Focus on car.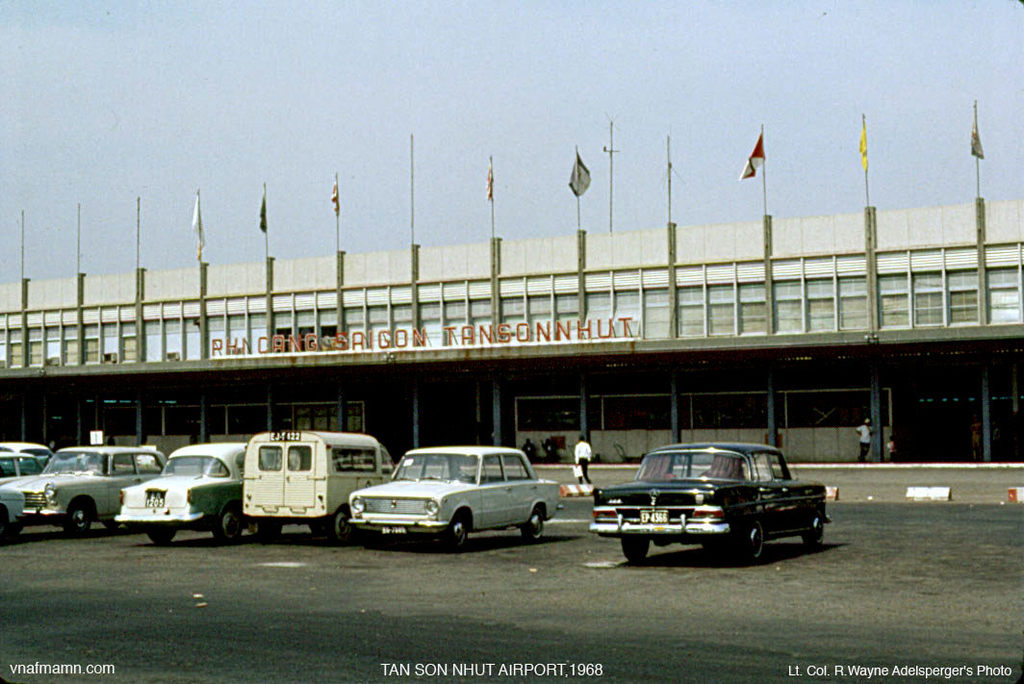
Focused at (0,441,50,463).
